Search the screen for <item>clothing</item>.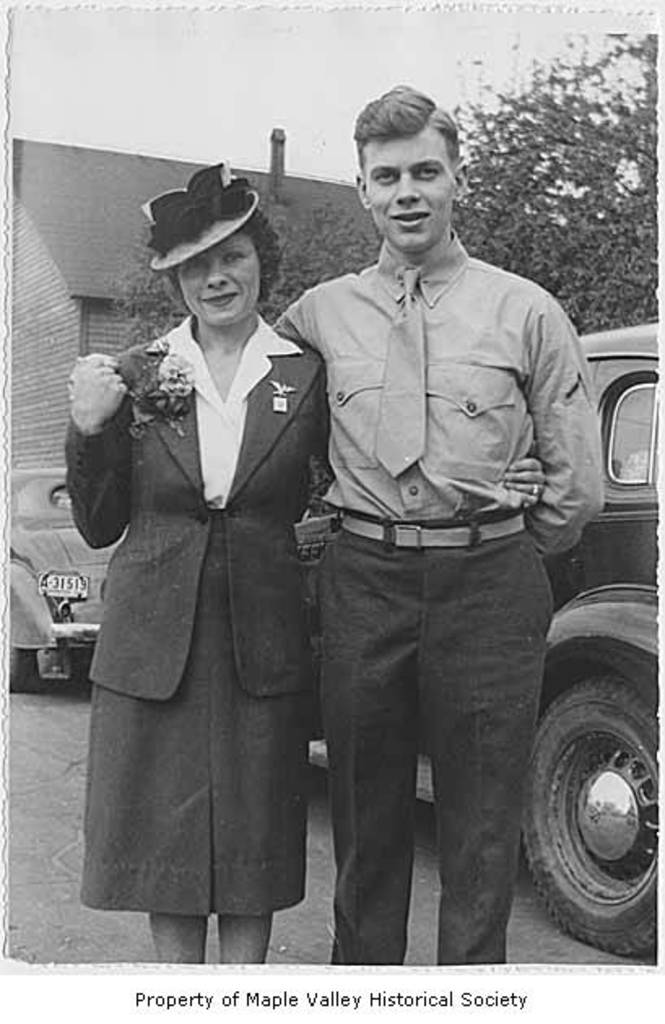
Found at bbox=(54, 273, 350, 956).
